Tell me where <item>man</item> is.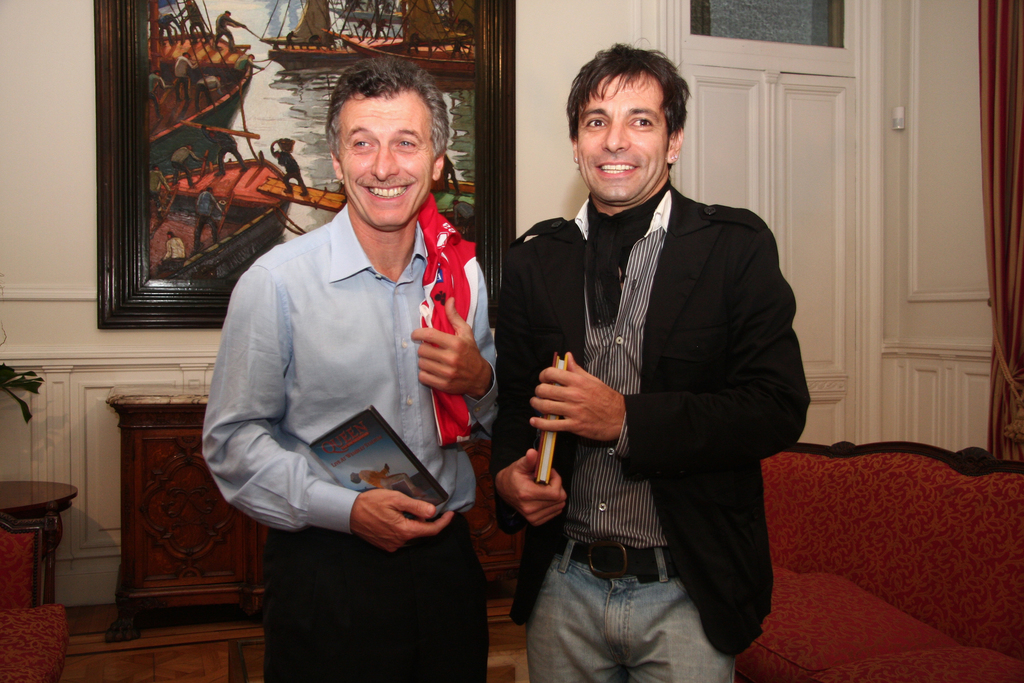
<item>man</item> is at 491/42/814/682.
